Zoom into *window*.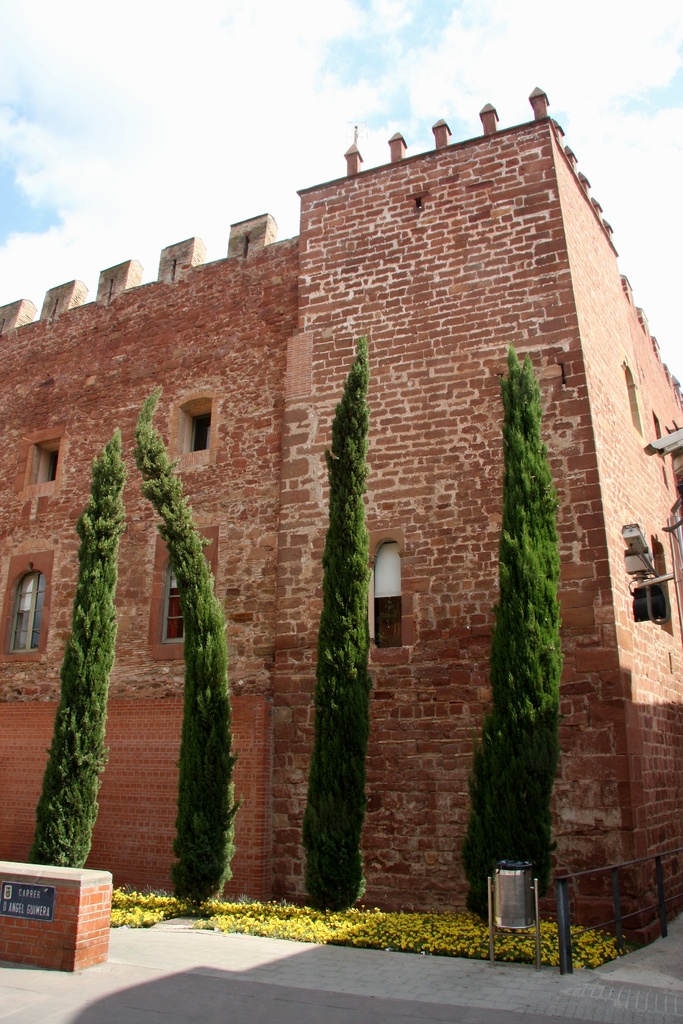
Zoom target: BBox(8, 567, 42, 652).
